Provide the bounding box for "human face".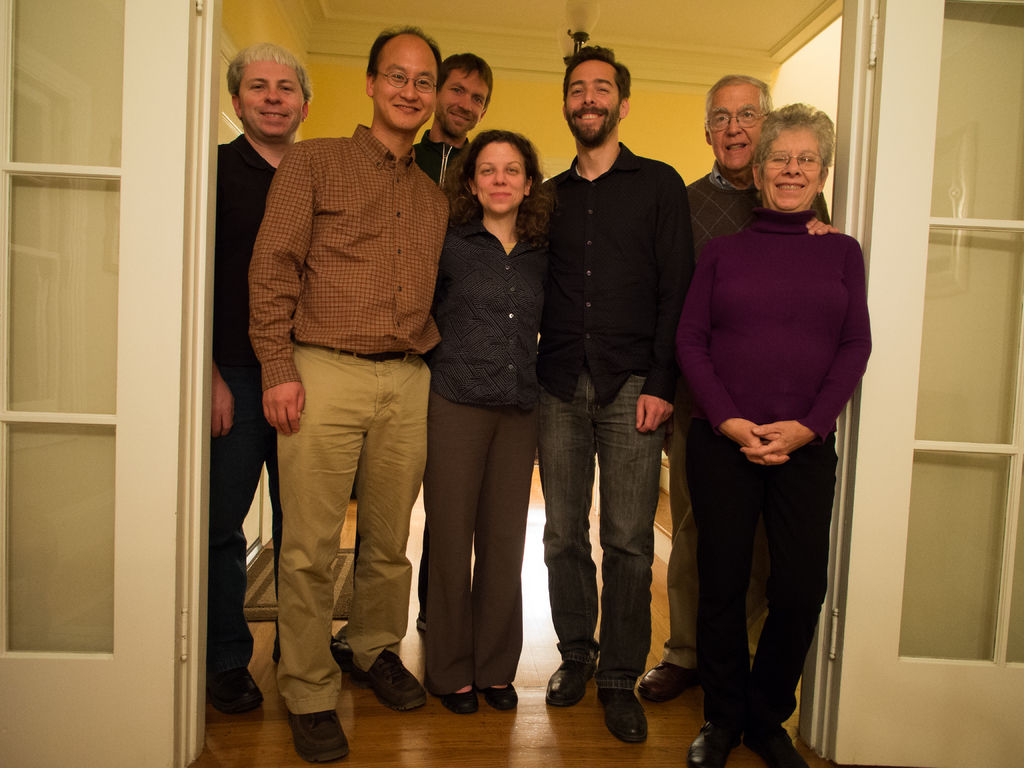
bbox(236, 63, 309, 142).
